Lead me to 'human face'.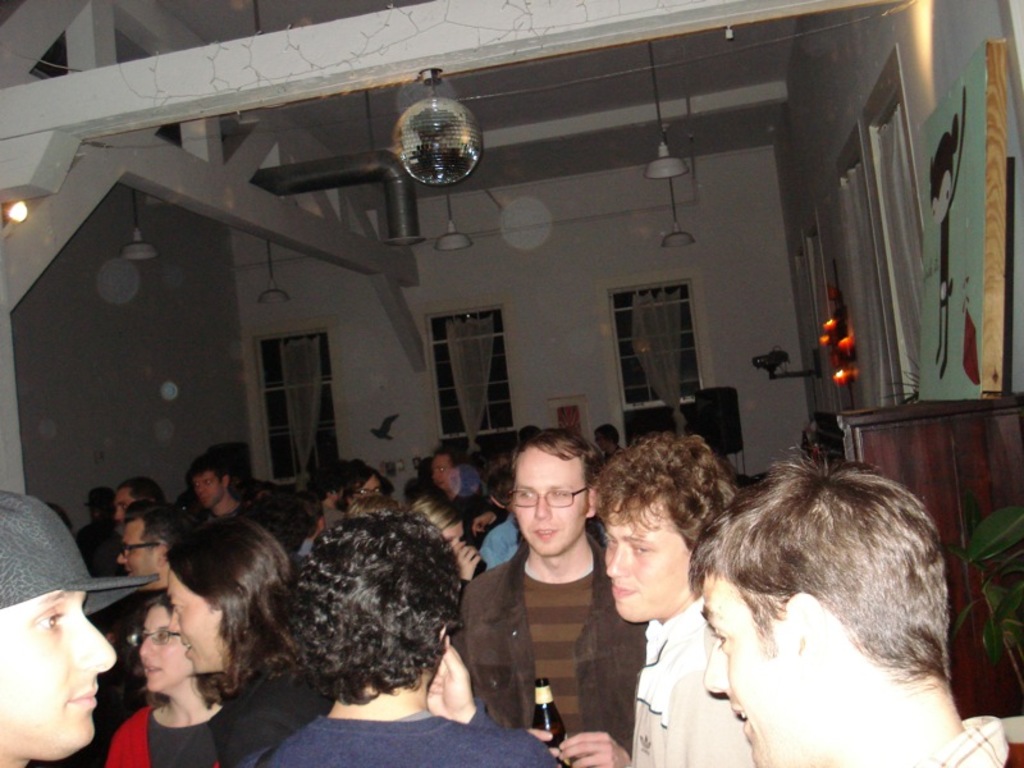
Lead to bbox=(164, 566, 215, 676).
